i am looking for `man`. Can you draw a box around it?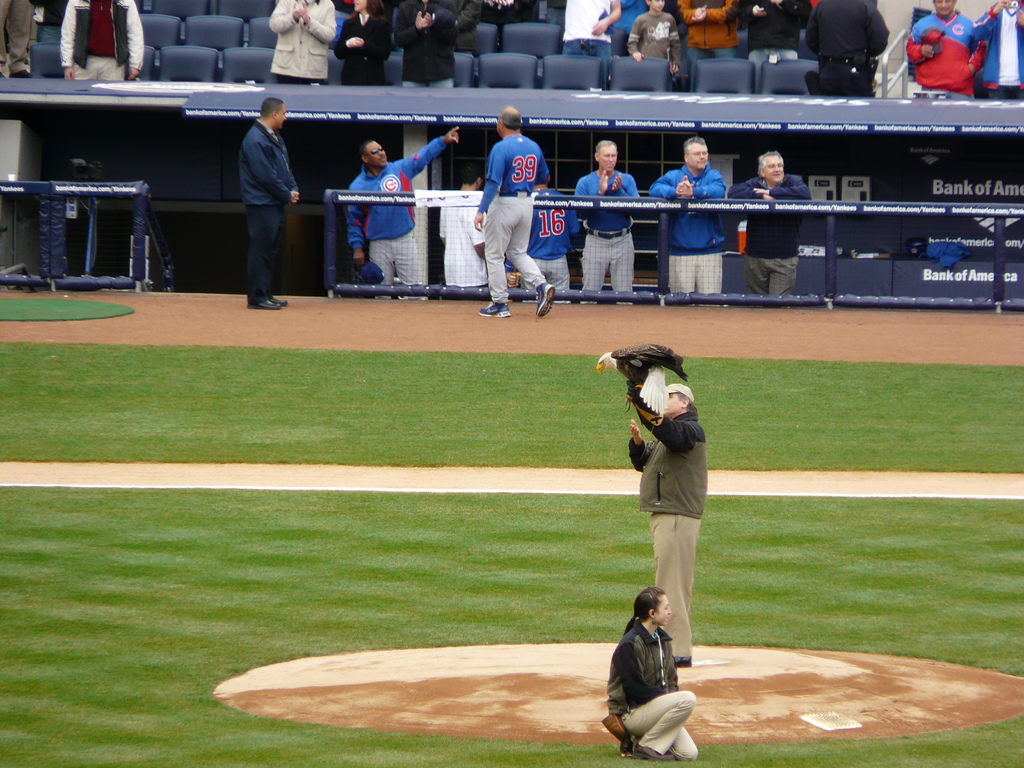
Sure, the bounding box is [340, 123, 463, 298].
